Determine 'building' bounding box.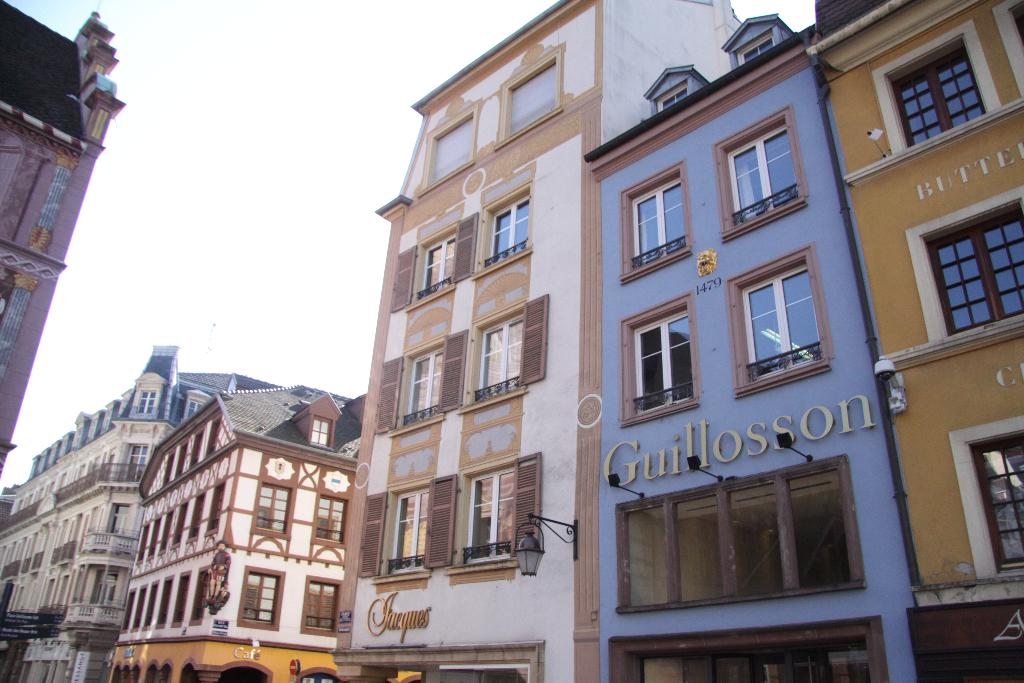
Determined: <region>0, 347, 236, 682</region>.
